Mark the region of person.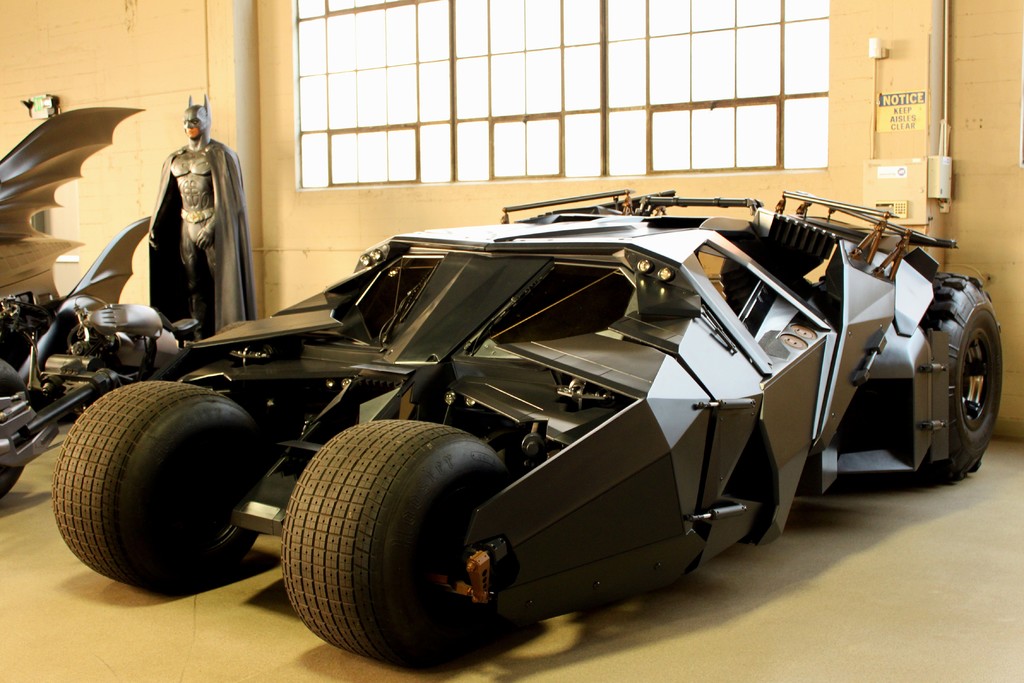
Region: (x1=774, y1=192, x2=788, y2=213).
